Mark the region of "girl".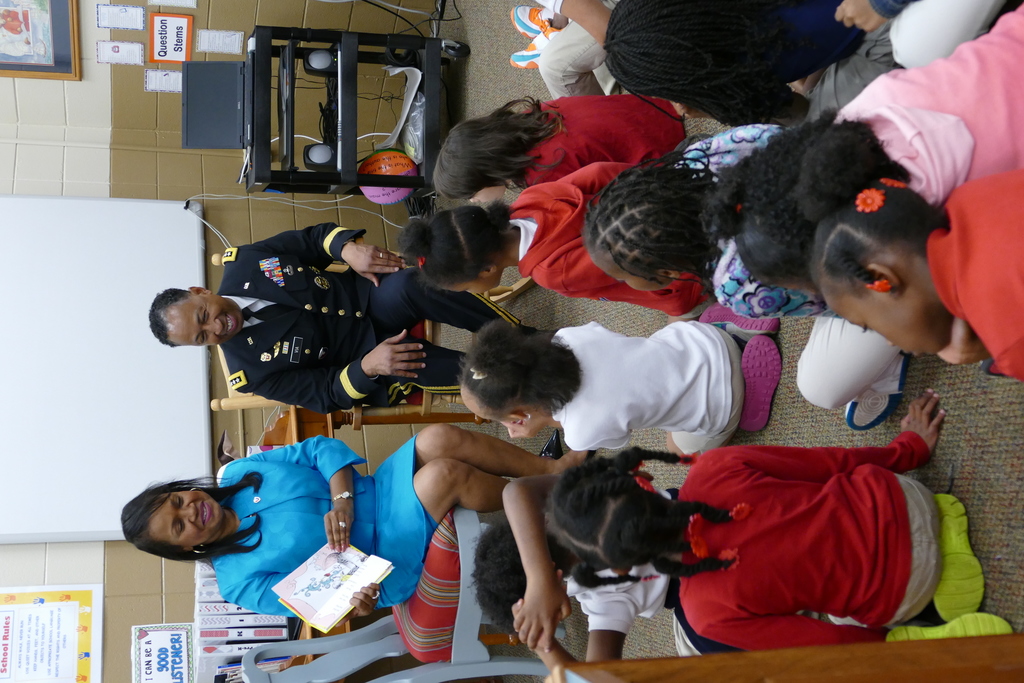
Region: bbox=(714, 0, 1023, 284).
